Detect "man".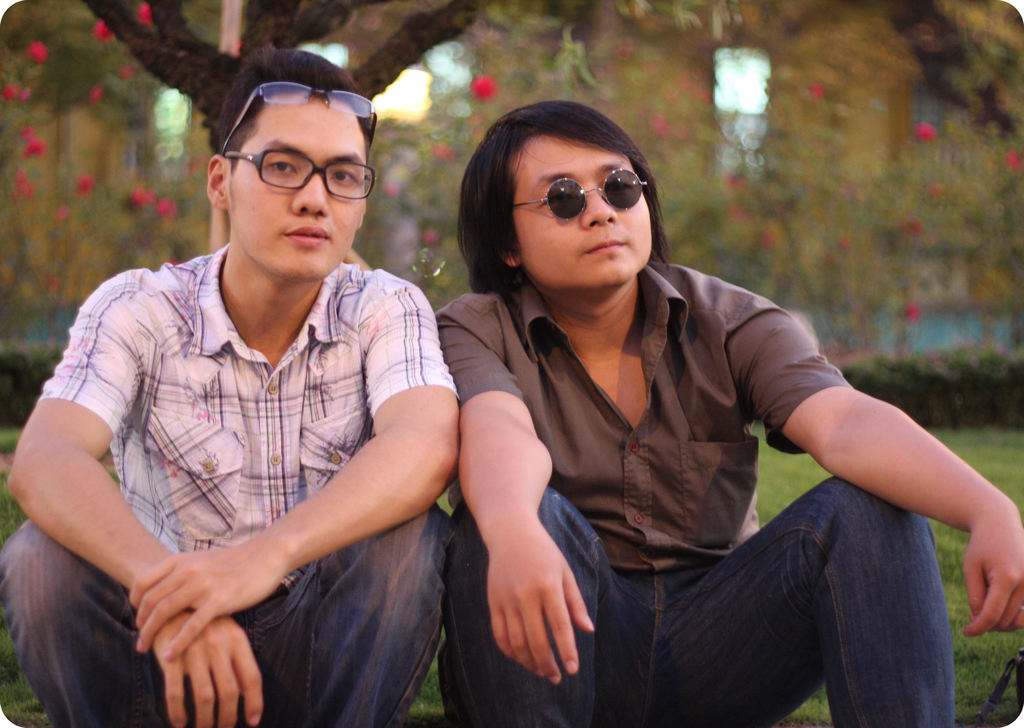
Detected at [34, 68, 504, 719].
